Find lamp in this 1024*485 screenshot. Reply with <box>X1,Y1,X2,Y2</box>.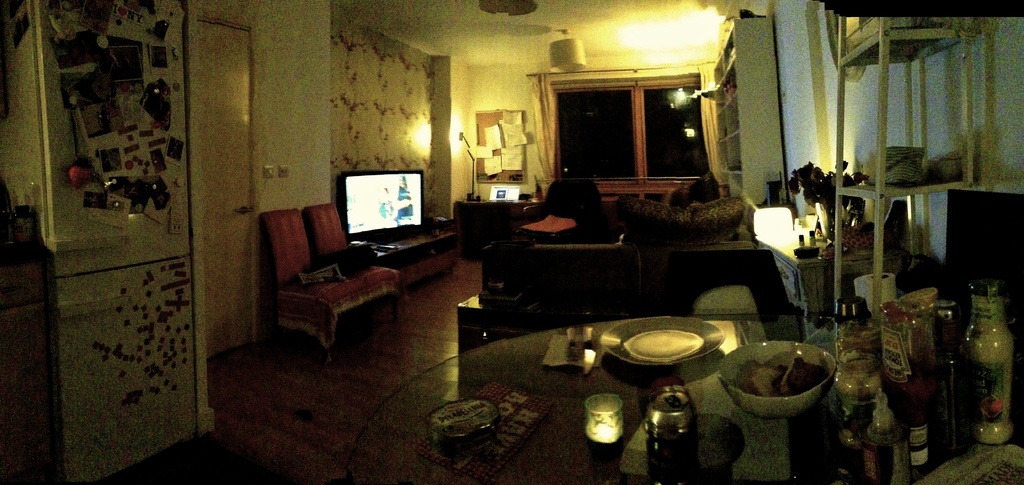
<box>584,395,623,443</box>.
